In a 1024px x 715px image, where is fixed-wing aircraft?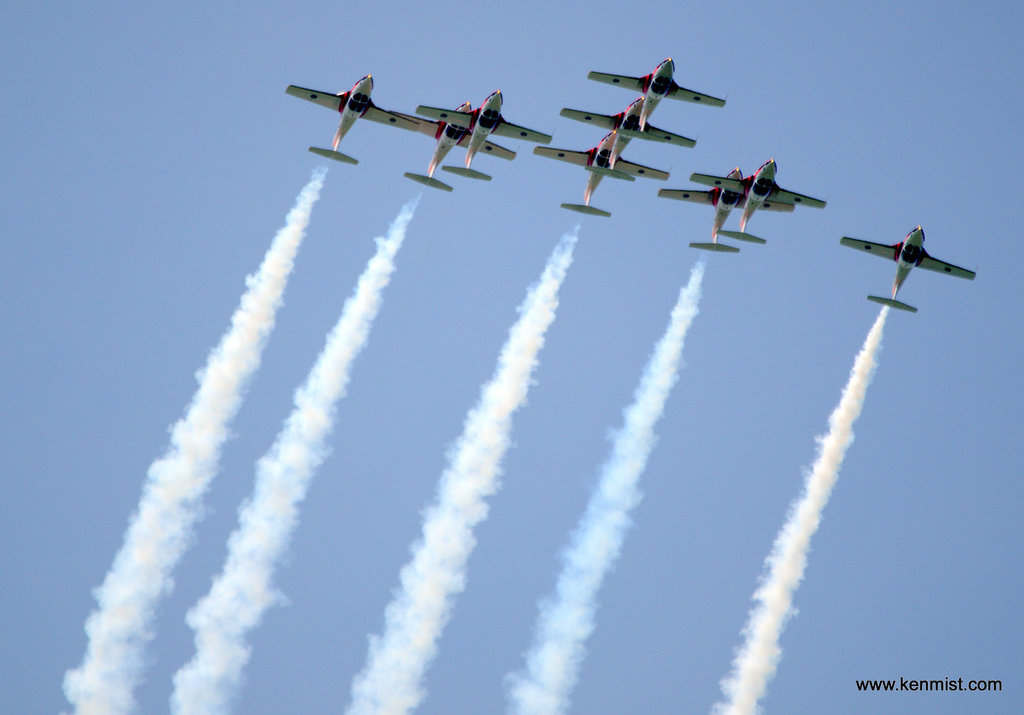
x1=840, y1=226, x2=976, y2=311.
